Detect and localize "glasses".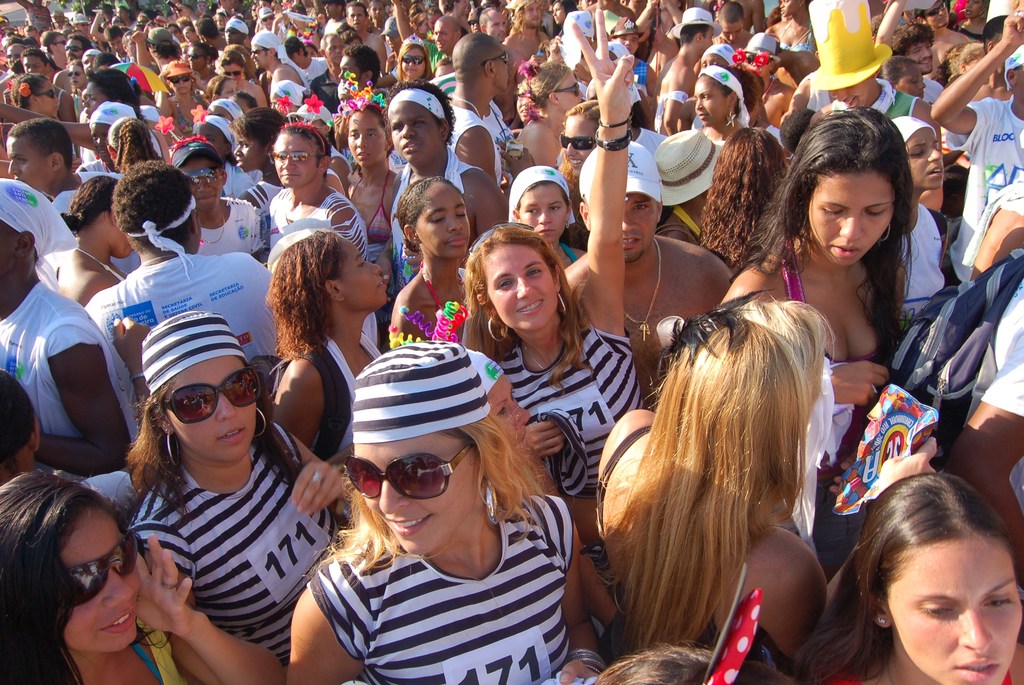
Localized at [923, 0, 950, 17].
